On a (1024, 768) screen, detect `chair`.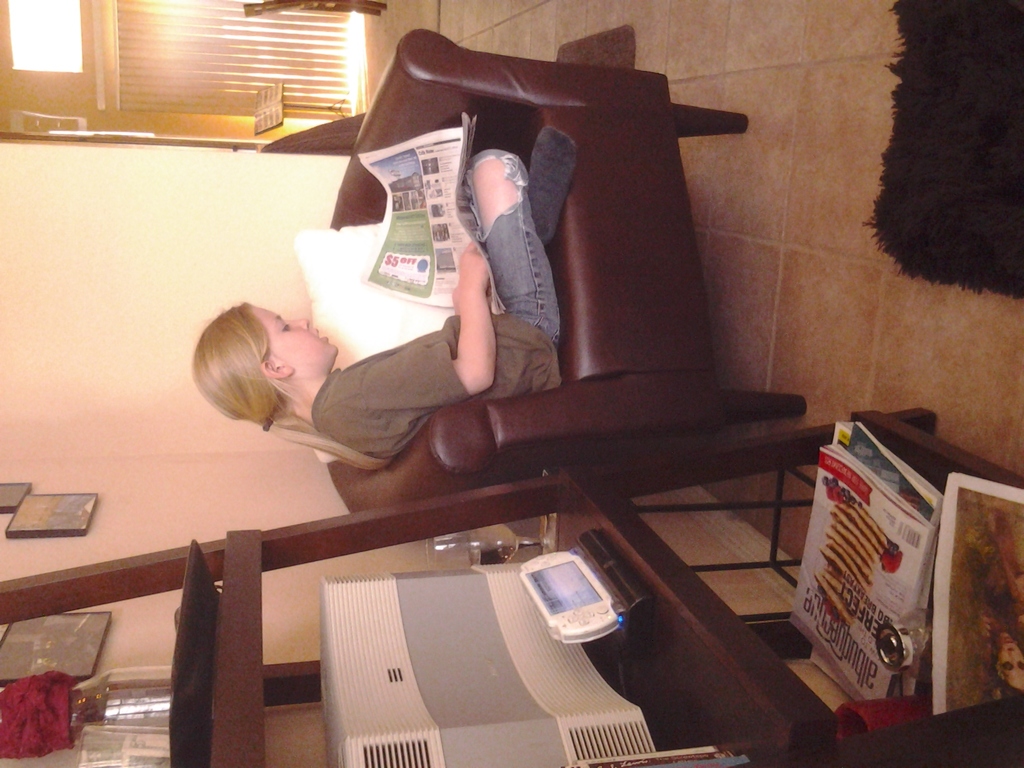
319, 15, 776, 501.
